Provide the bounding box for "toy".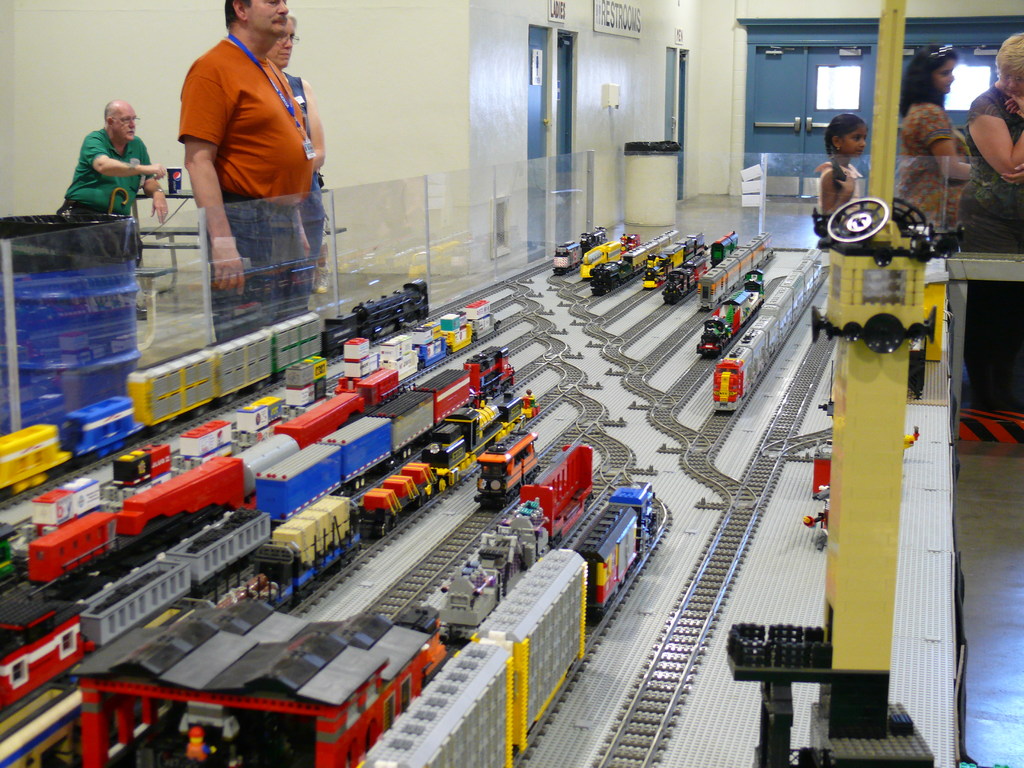
locate(544, 440, 679, 591).
